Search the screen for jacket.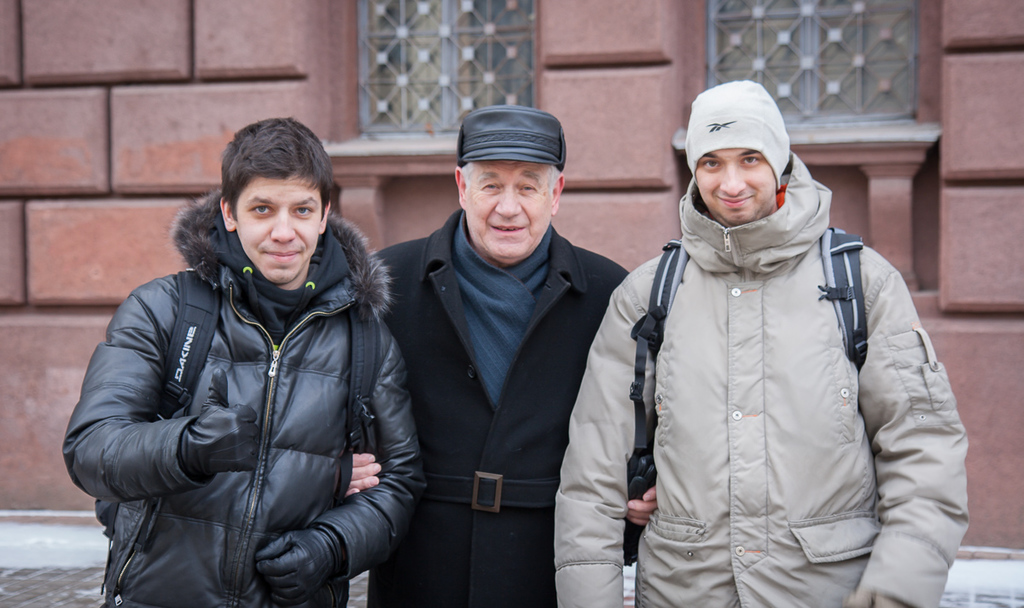
Found at bbox=[550, 149, 968, 607].
